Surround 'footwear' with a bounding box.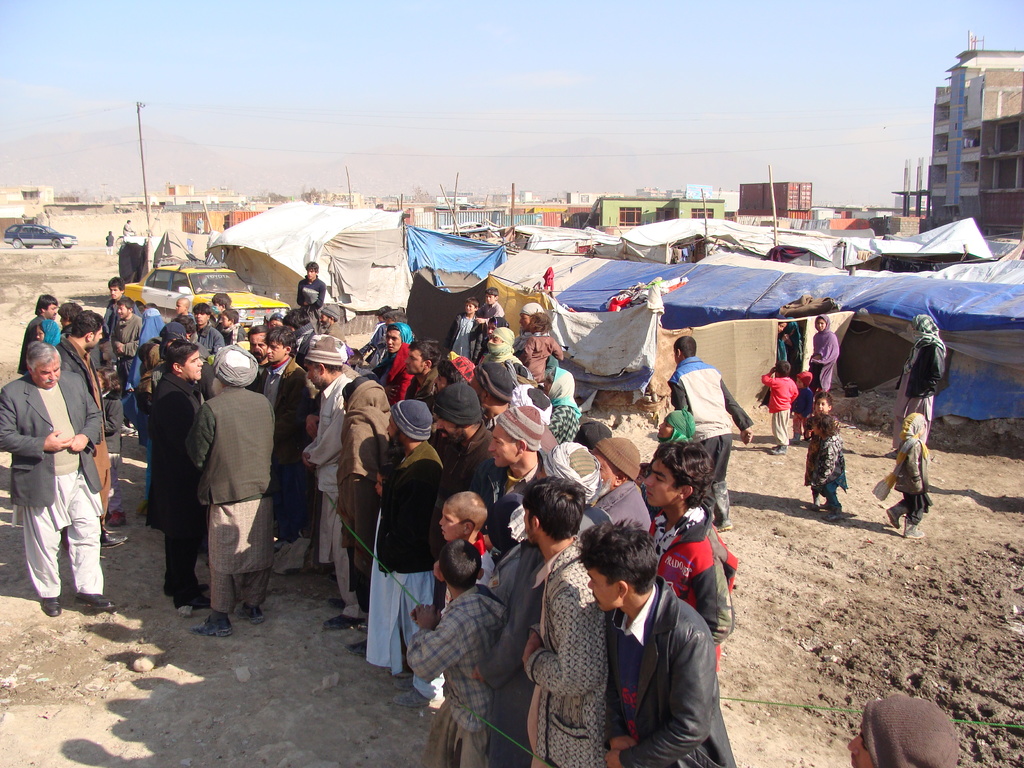
BBox(348, 639, 366, 659).
